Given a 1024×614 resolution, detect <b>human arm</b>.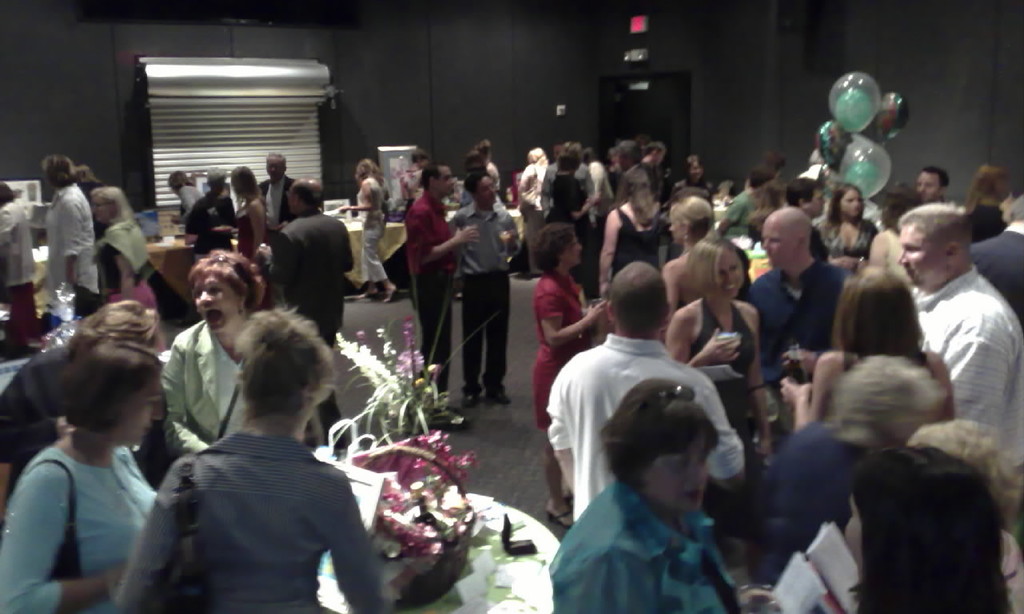
crop(927, 309, 1010, 439).
